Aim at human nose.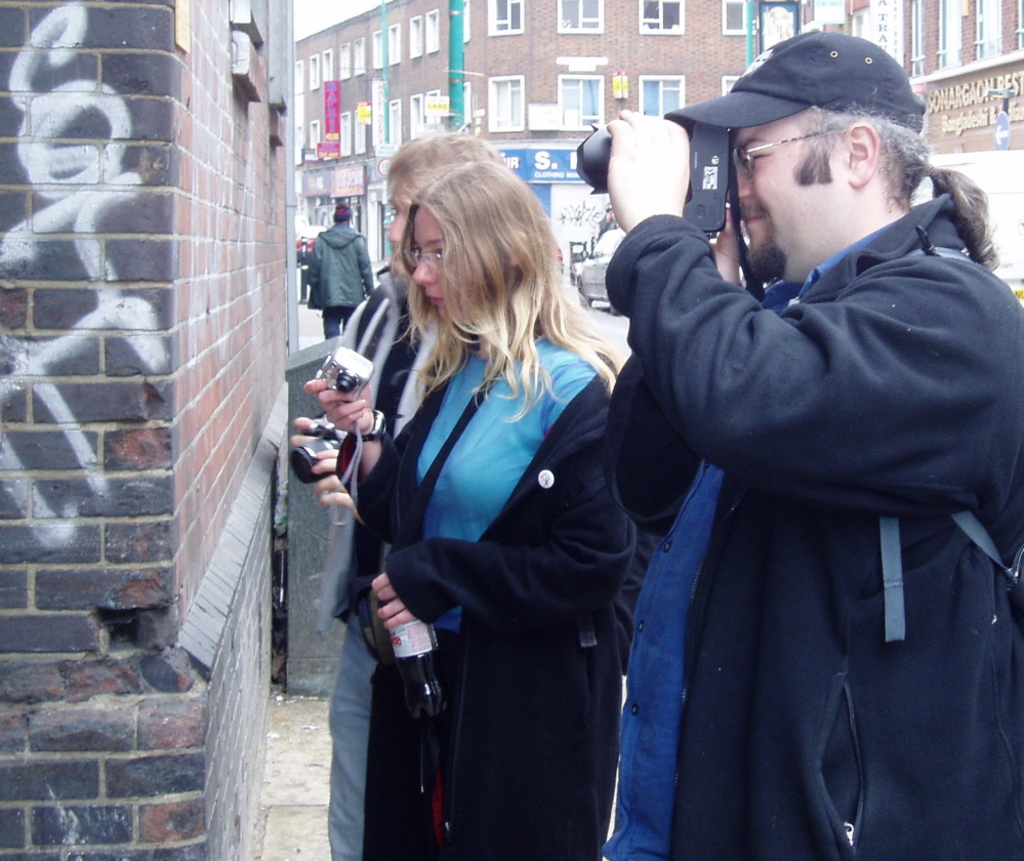
Aimed at 413/253/437/283.
